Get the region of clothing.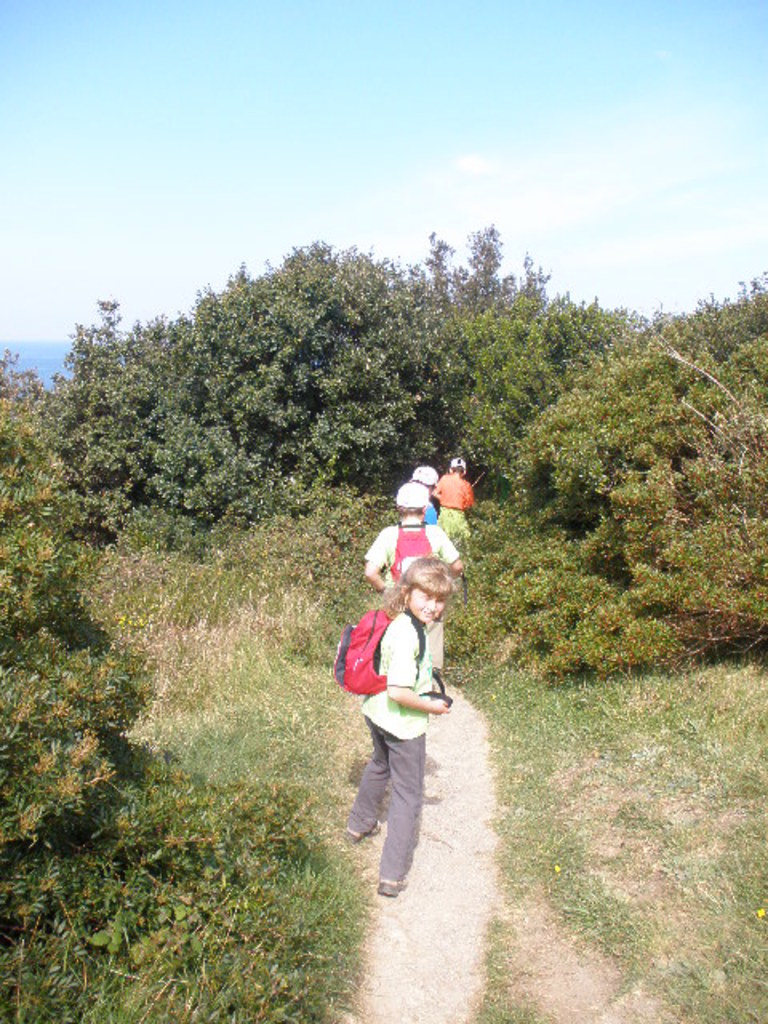
locate(448, 470, 475, 514).
